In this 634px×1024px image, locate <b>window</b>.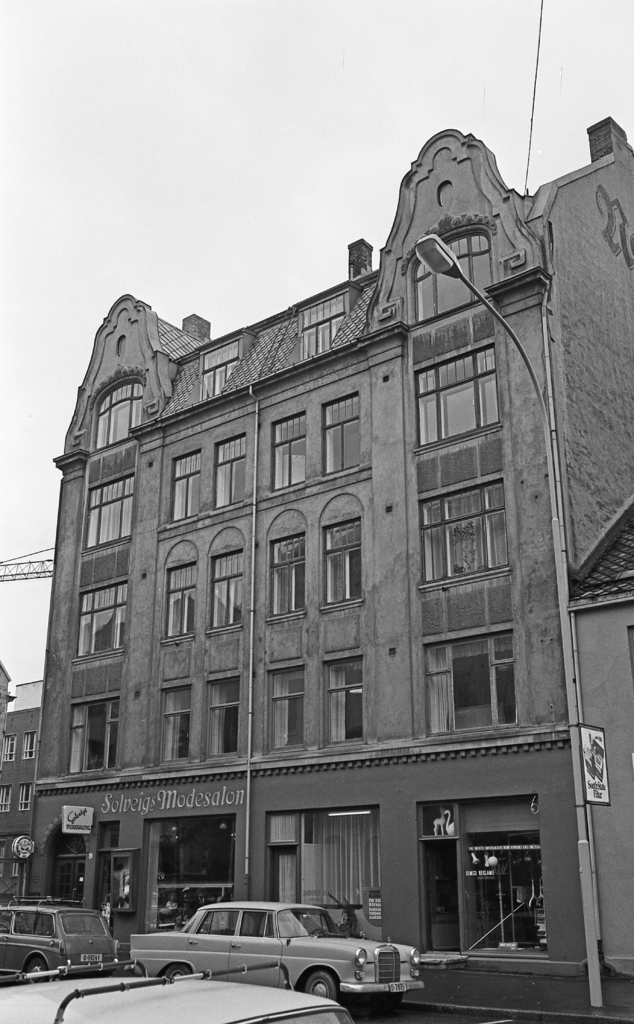
Bounding box: 298, 285, 362, 355.
